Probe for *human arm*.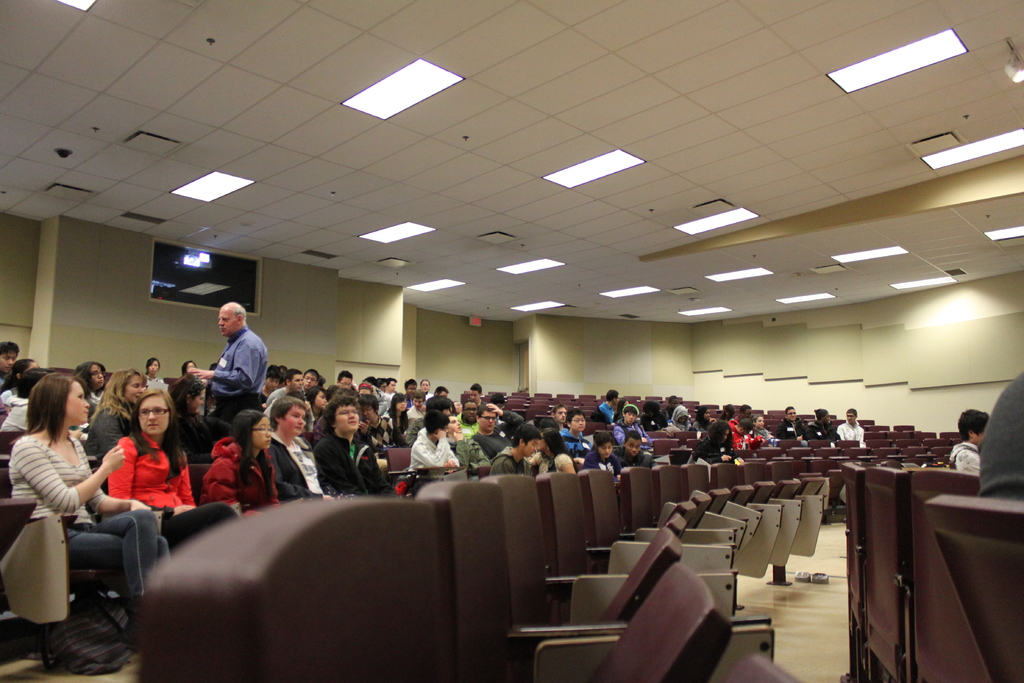
Probe result: (209,455,237,502).
